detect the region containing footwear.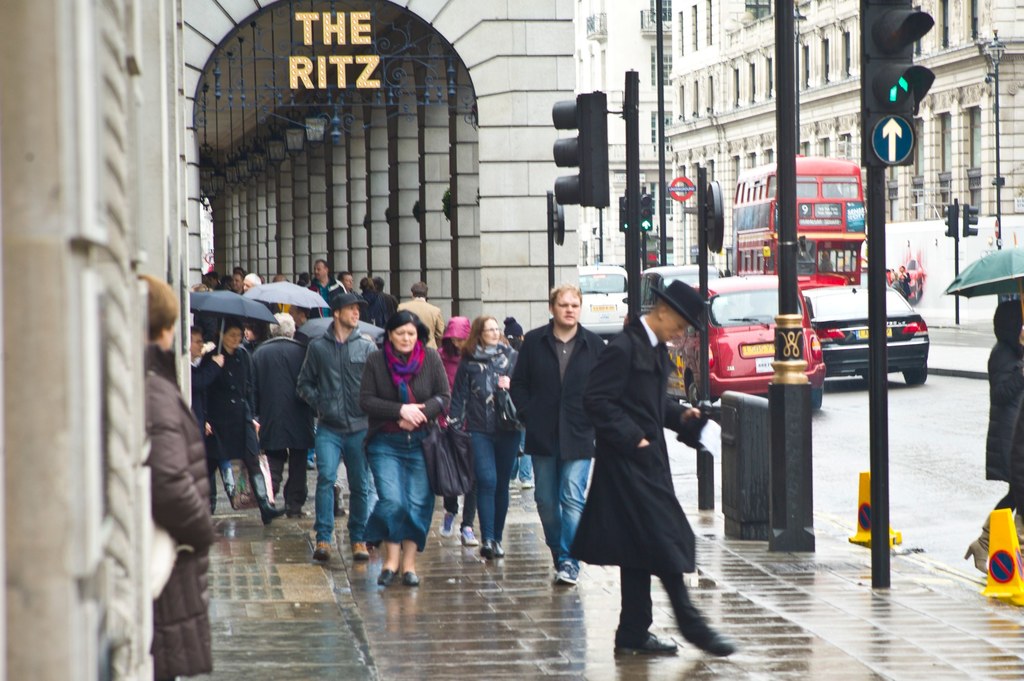
<region>292, 508, 310, 520</region>.
